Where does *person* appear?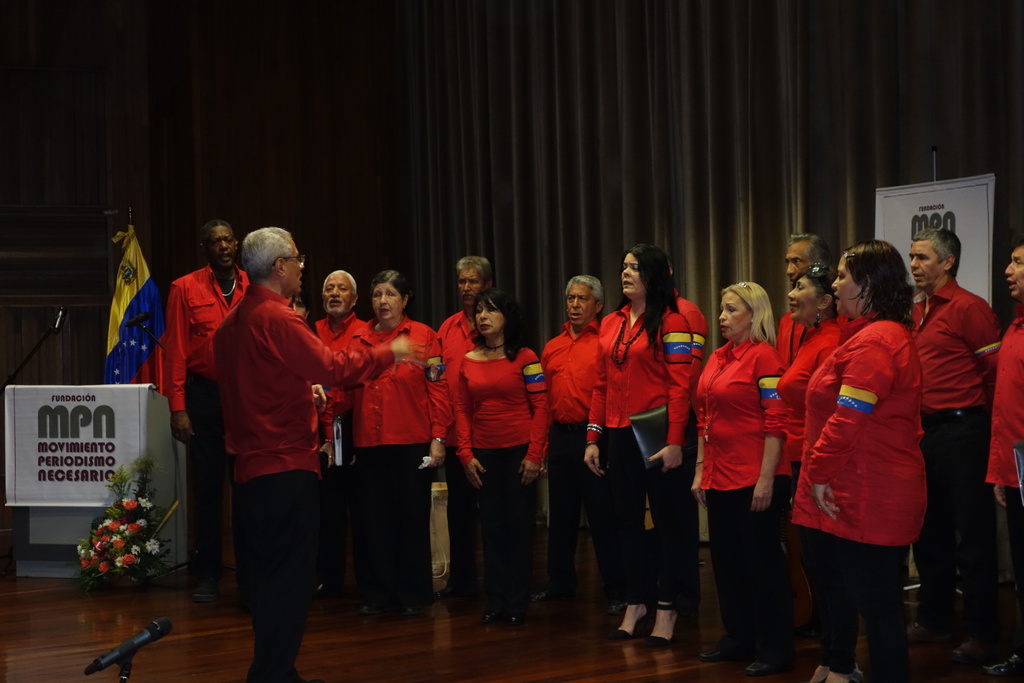
Appears at Rect(311, 269, 373, 600).
